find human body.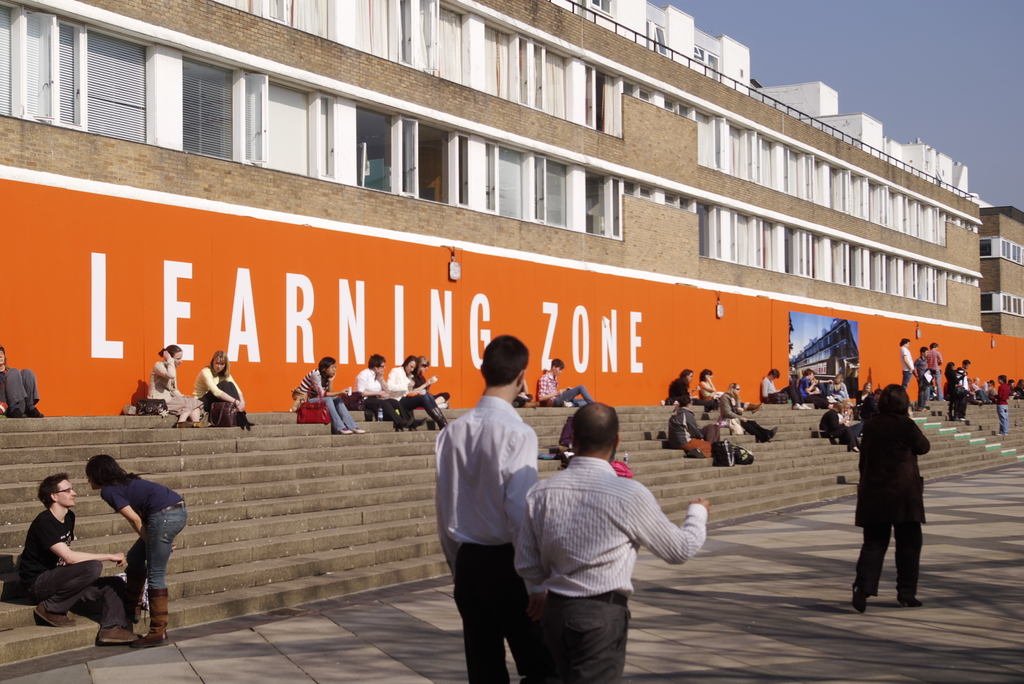
[left=14, top=503, right=143, bottom=649].
